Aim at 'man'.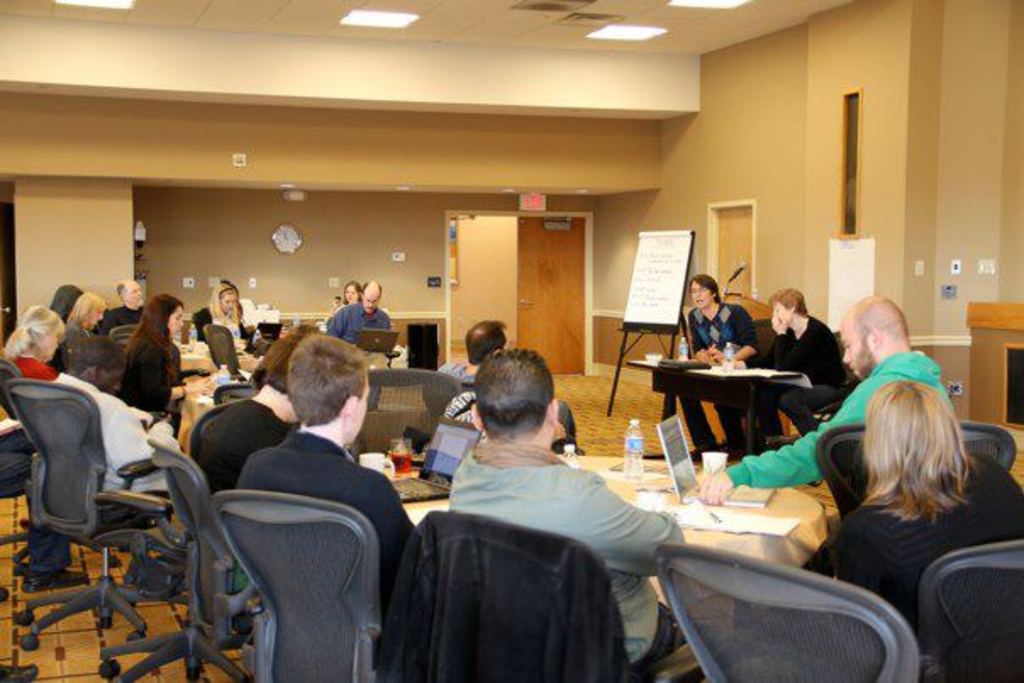
Aimed at 102, 278, 144, 327.
